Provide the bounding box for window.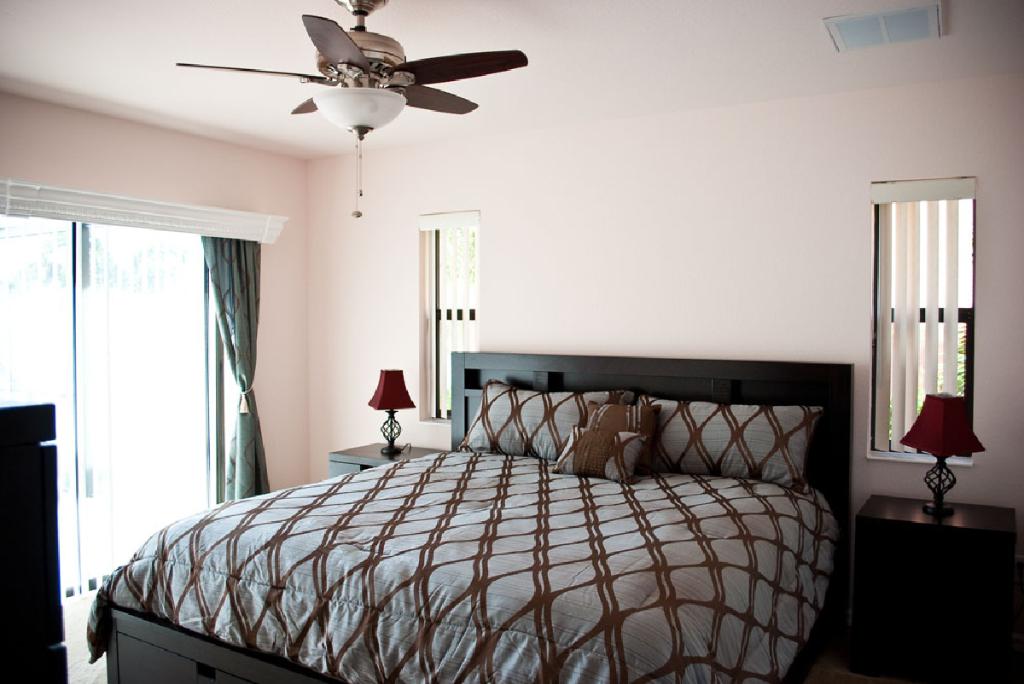
[x1=419, y1=217, x2=481, y2=418].
